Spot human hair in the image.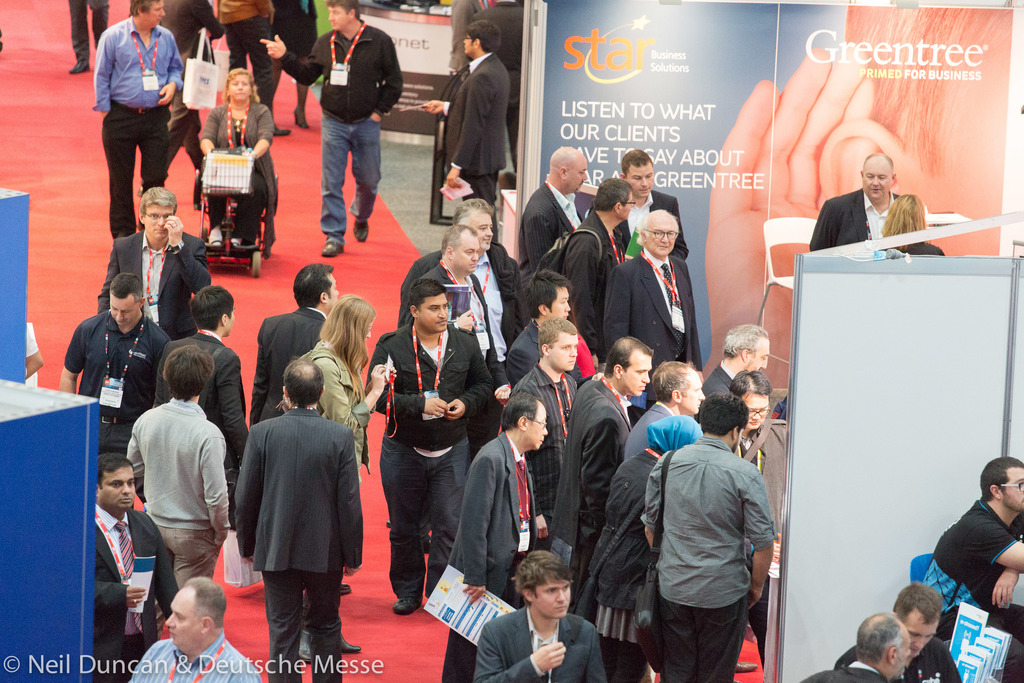
human hair found at [x1=538, y1=317, x2=576, y2=359].
